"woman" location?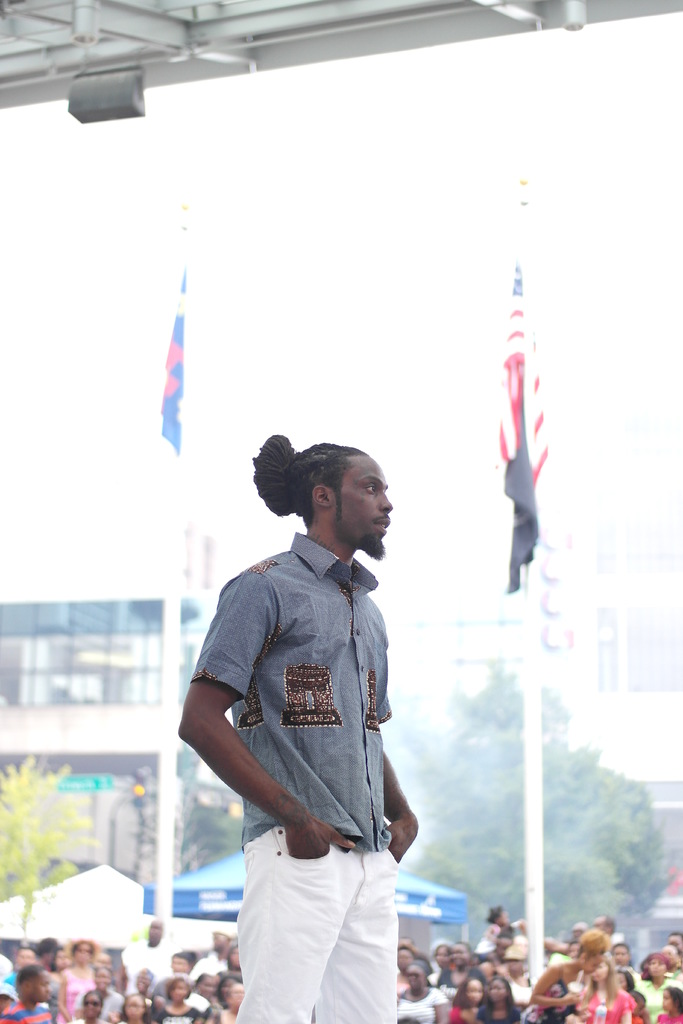
<bbox>433, 938, 488, 996</bbox>
